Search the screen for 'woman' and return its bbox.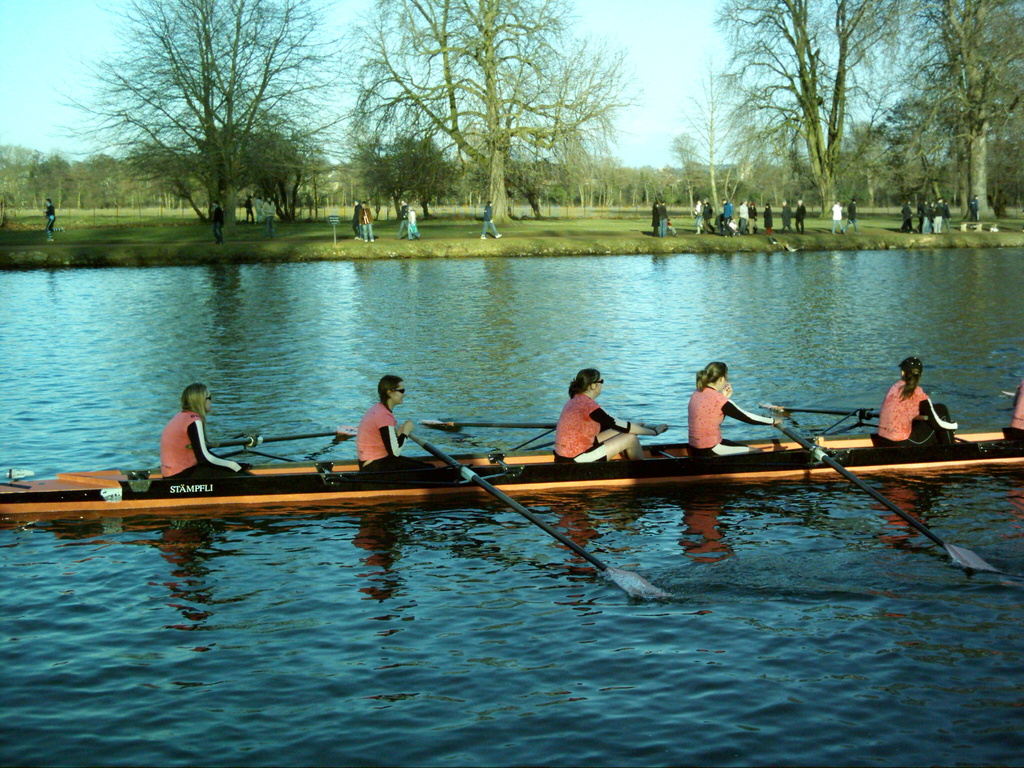
Found: [x1=156, y1=382, x2=252, y2=480].
